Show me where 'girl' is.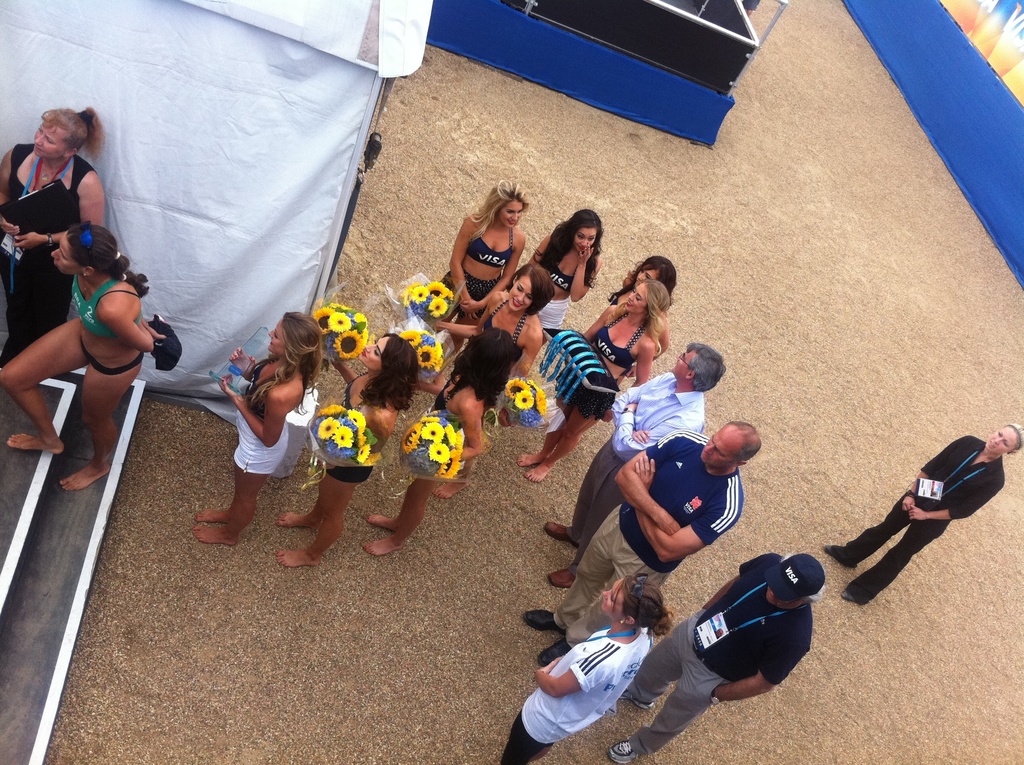
'girl' is at {"x1": 188, "y1": 311, "x2": 324, "y2": 546}.
